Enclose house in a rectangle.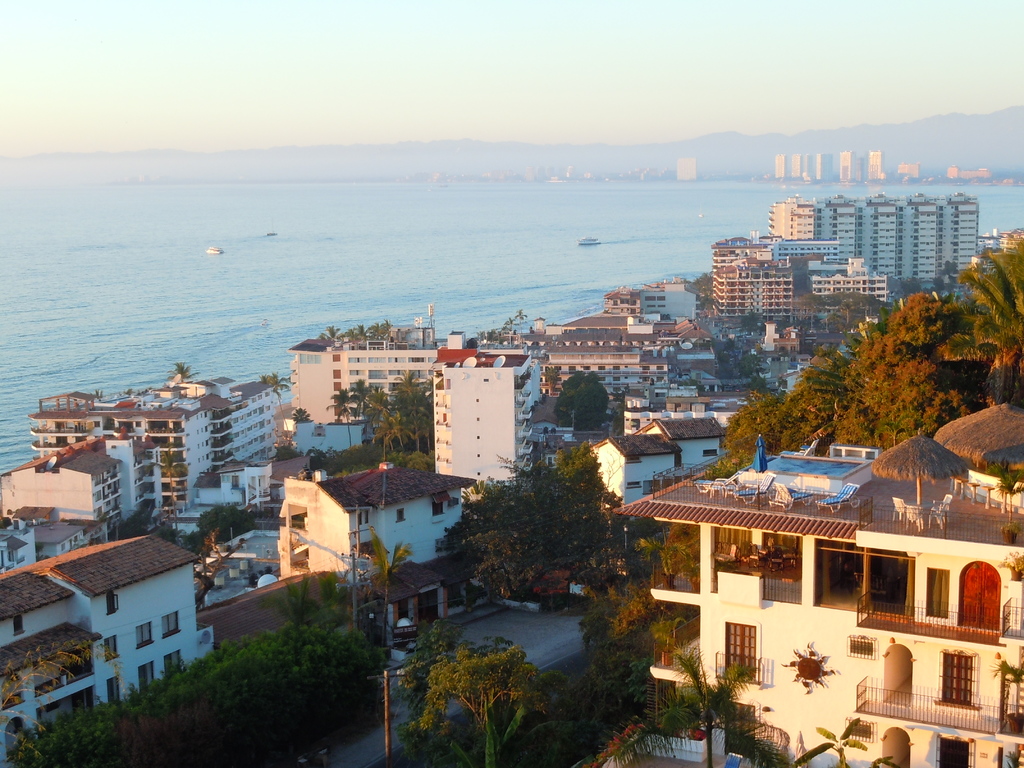
[296,335,445,462].
